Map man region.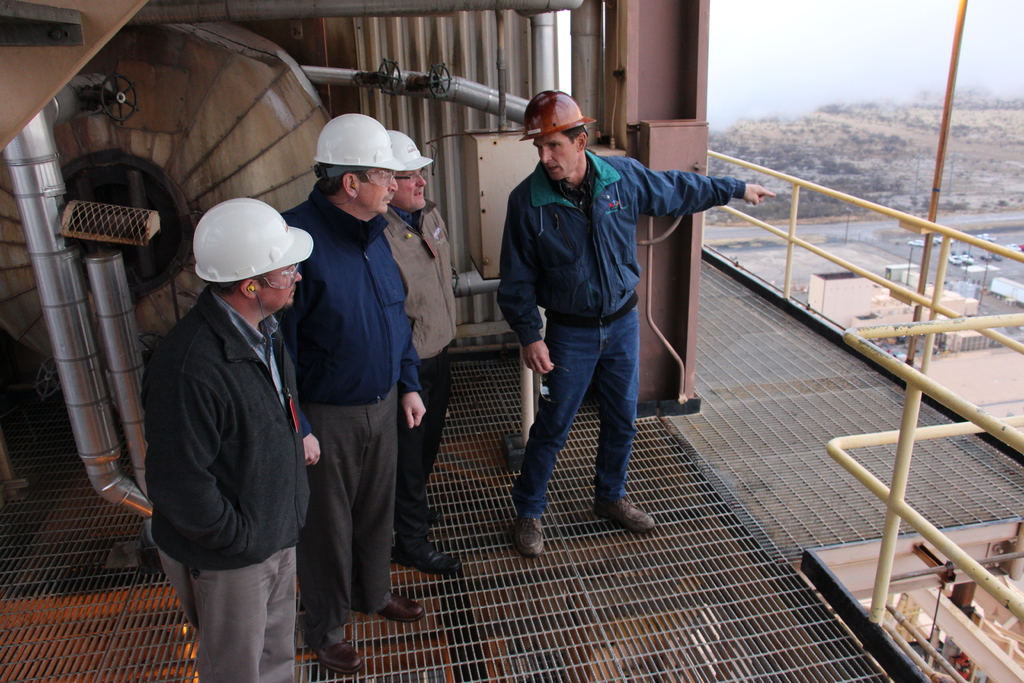
Mapped to box(498, 93, 780, 557).
